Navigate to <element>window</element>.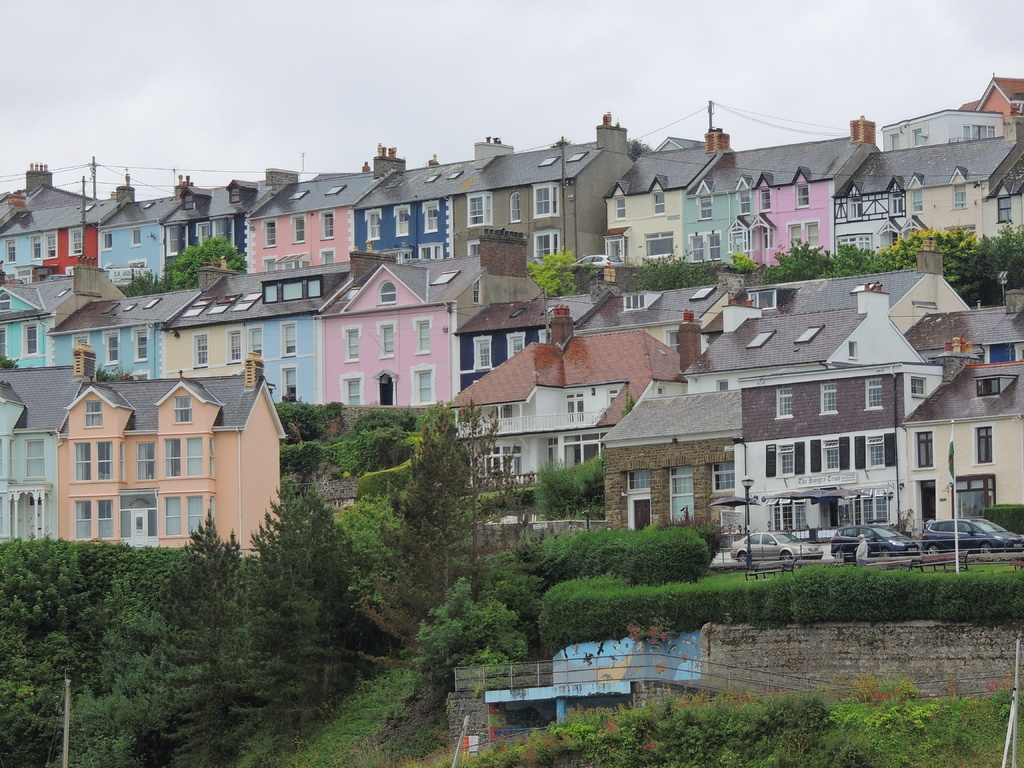
Navigation target: [1000, 197, 1014, 221].
